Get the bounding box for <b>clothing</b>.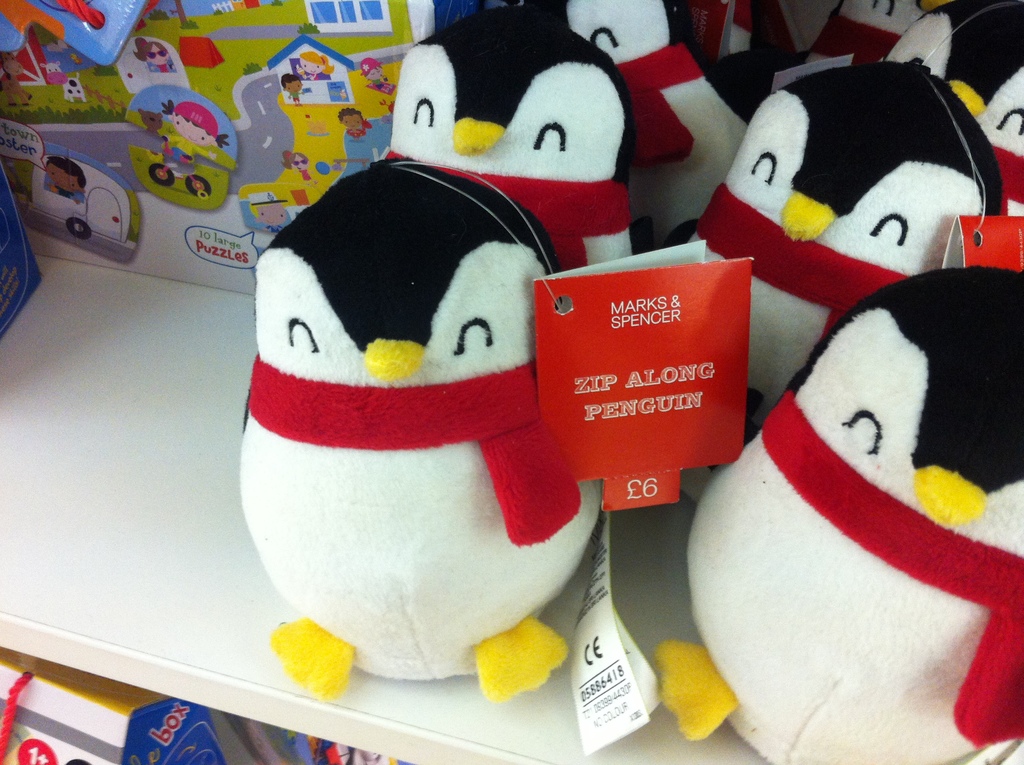
[340,119,392,174].
